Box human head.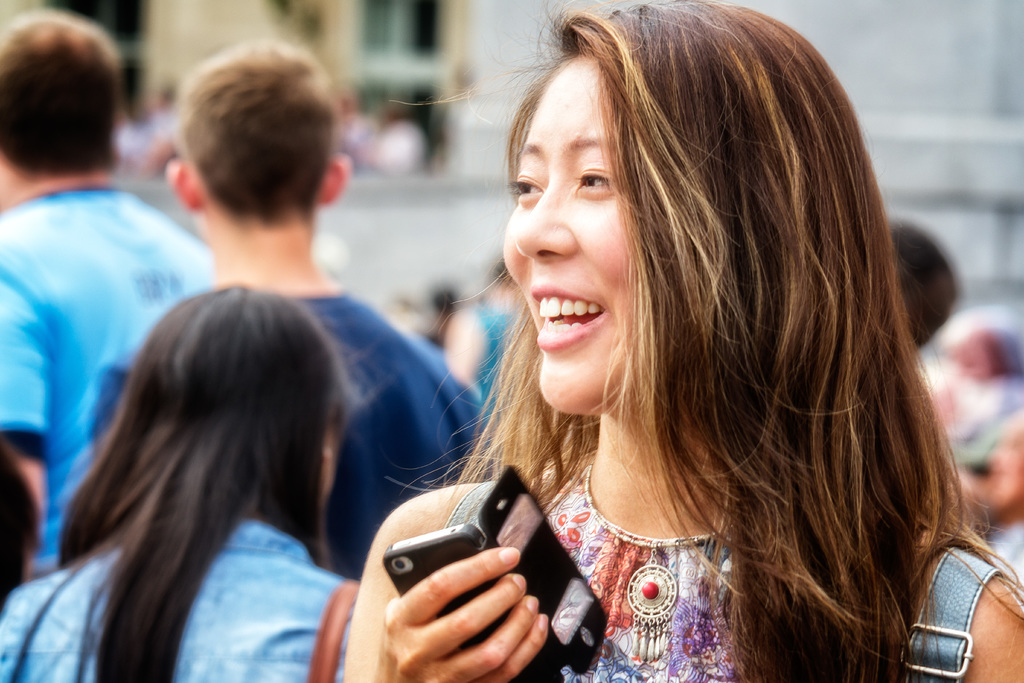
(x1=131, y1=283, x2=340, y2=537).
